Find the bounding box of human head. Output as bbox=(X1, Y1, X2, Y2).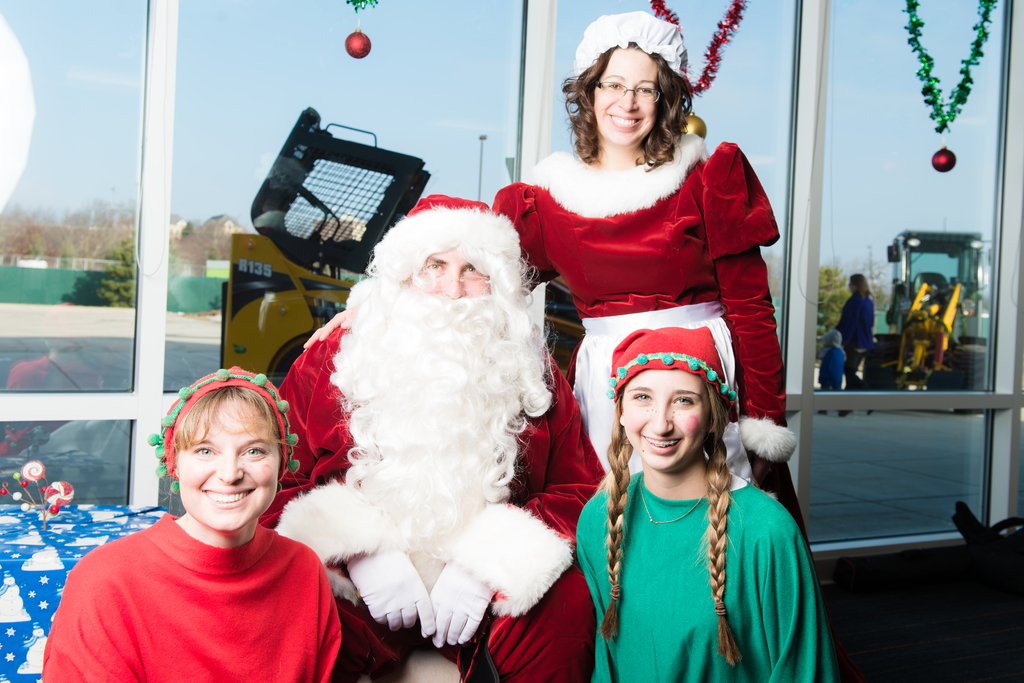
bbox=(819, 329, 842, 349).
